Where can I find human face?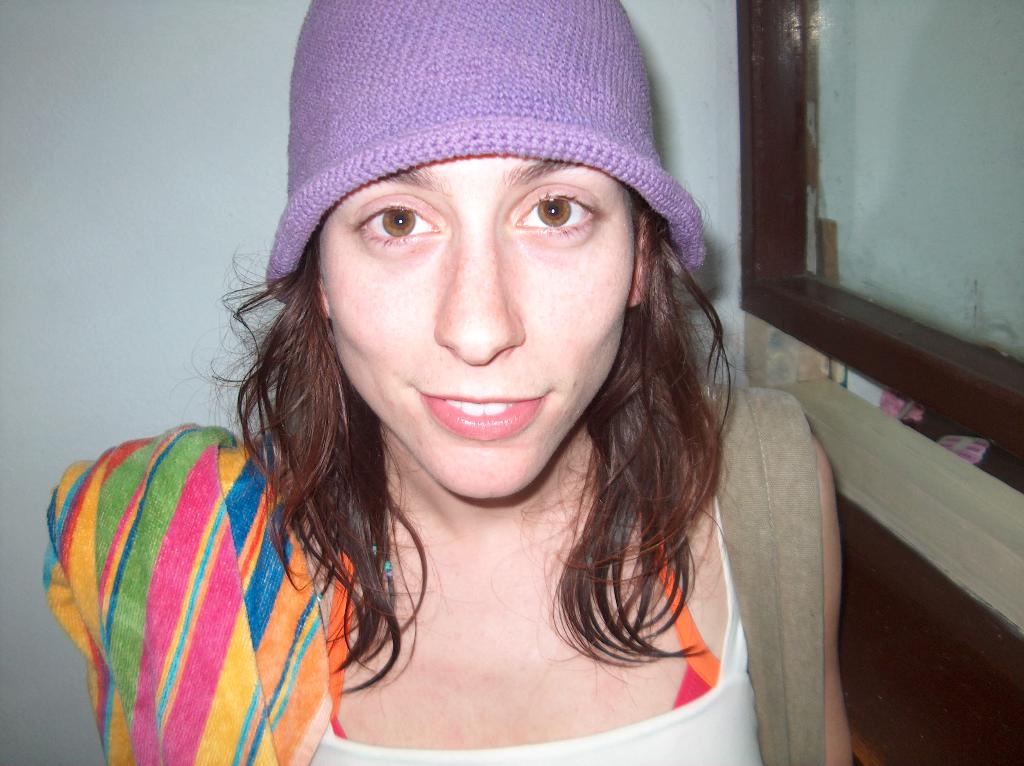
You can find it at bbox(317, 158, 637, 497).
